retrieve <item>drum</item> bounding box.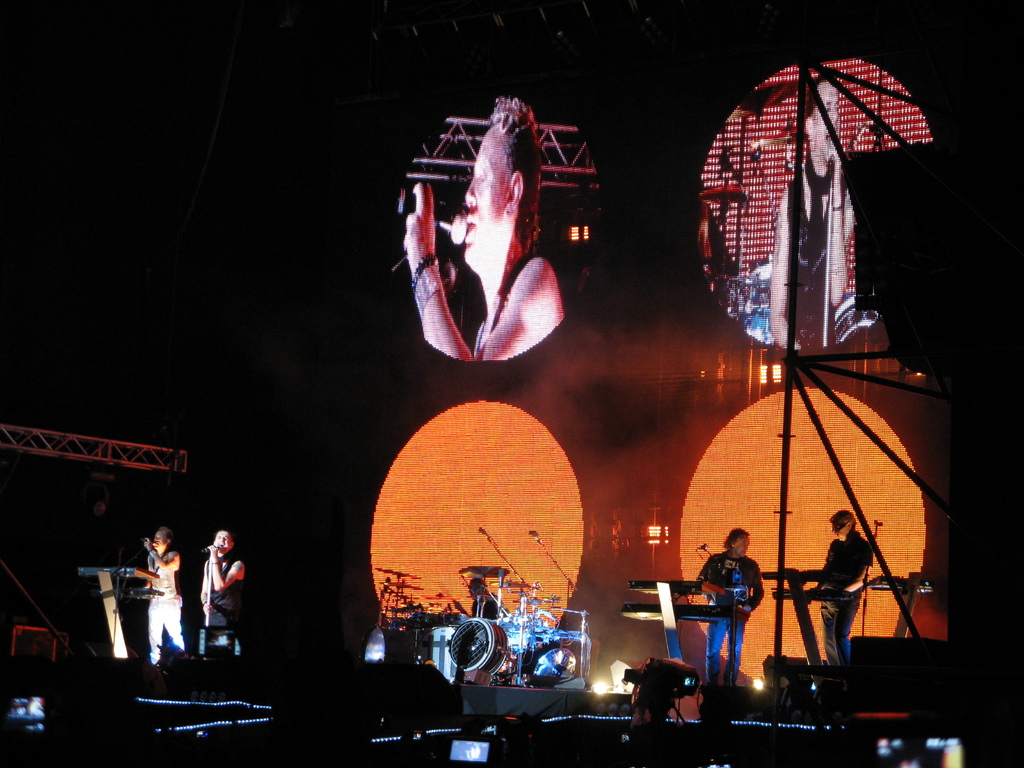
Bounding box: (408,613,438,634).
